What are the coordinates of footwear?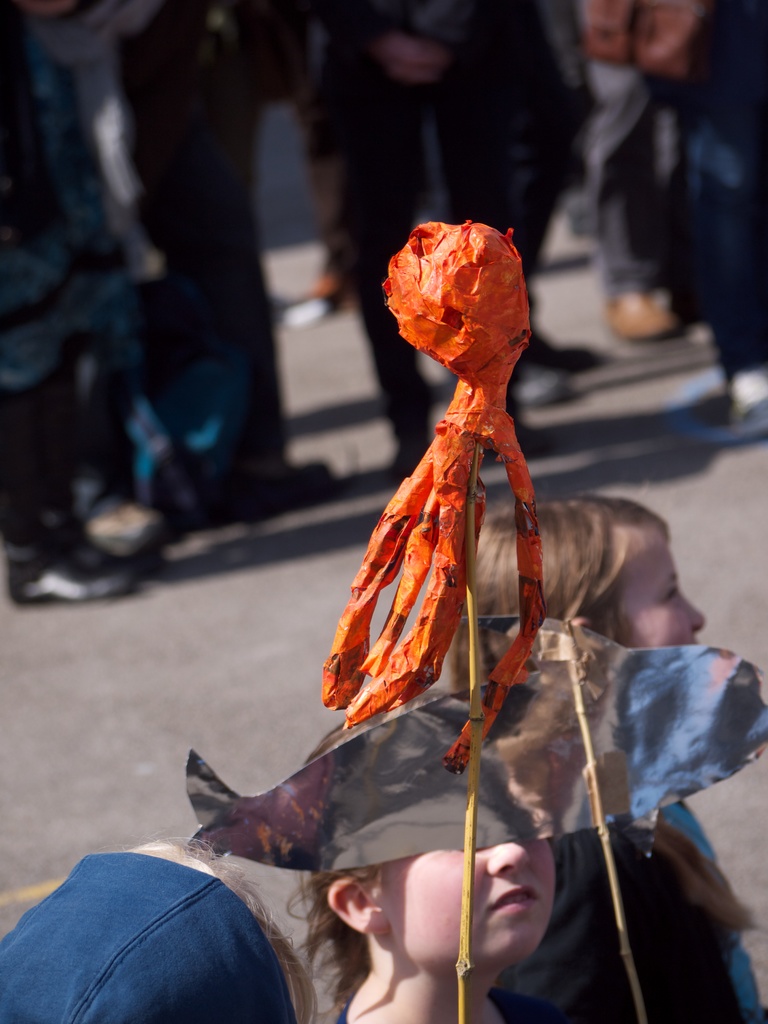
crop(522, 369, 565, 402).
